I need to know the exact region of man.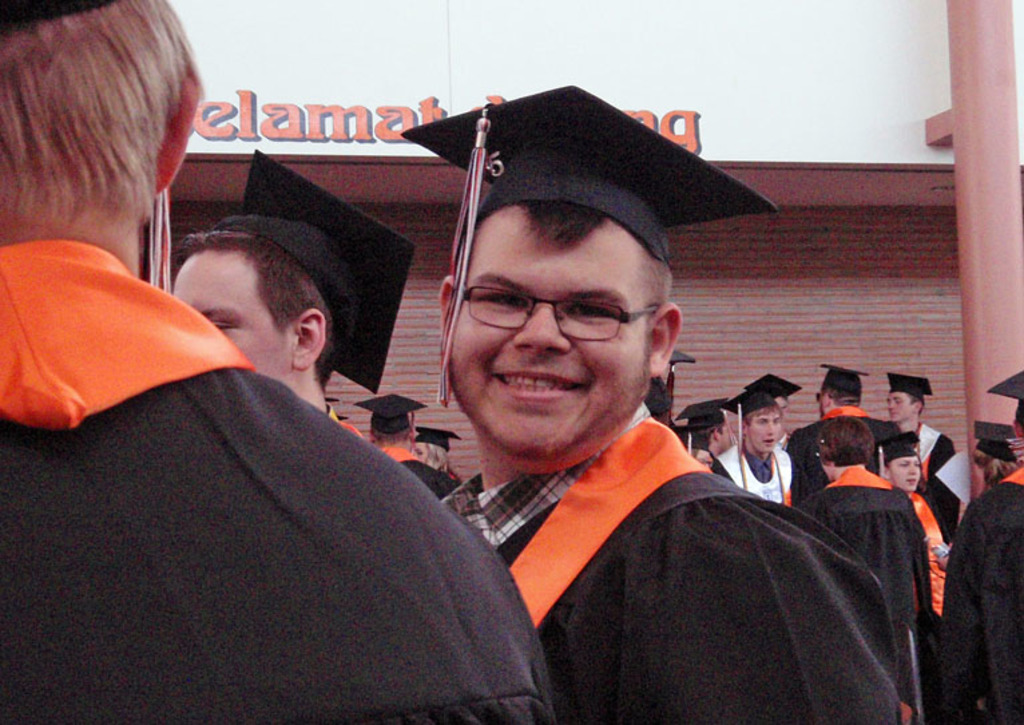
Region: <region>168, 146, 416, 437</region>.
